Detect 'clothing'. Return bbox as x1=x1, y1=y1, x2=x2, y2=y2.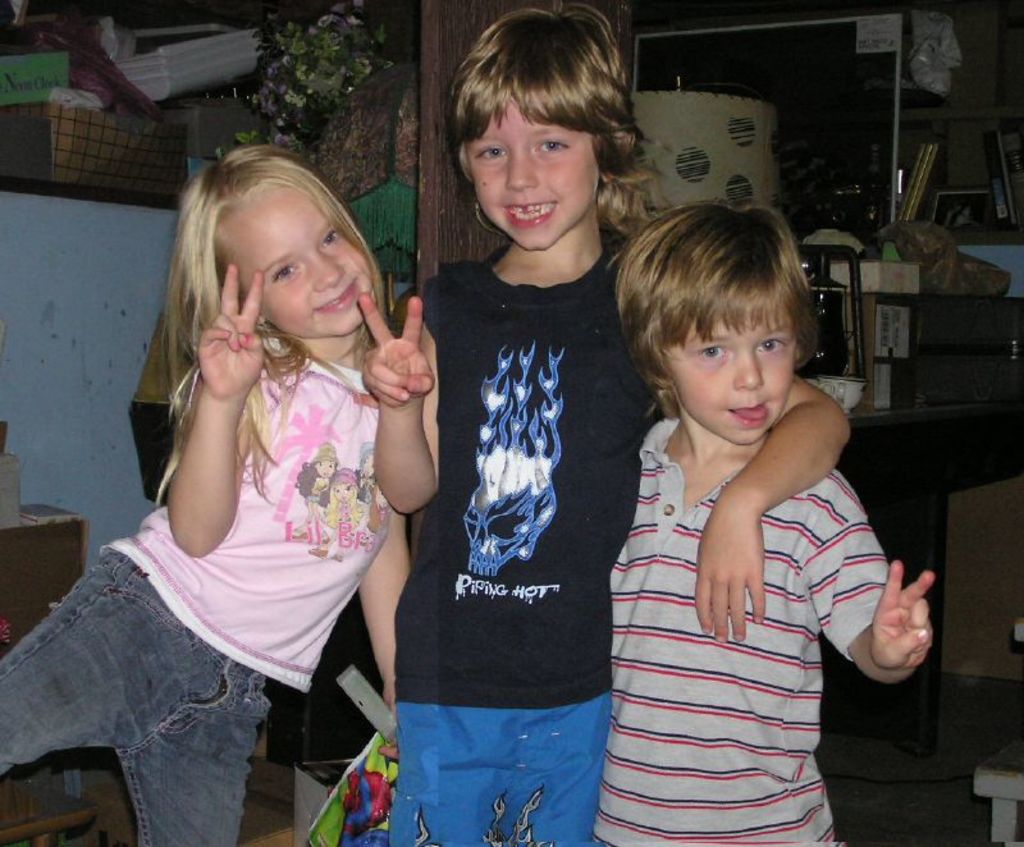
x1=600, y1=347, x2=916, y2=820.
